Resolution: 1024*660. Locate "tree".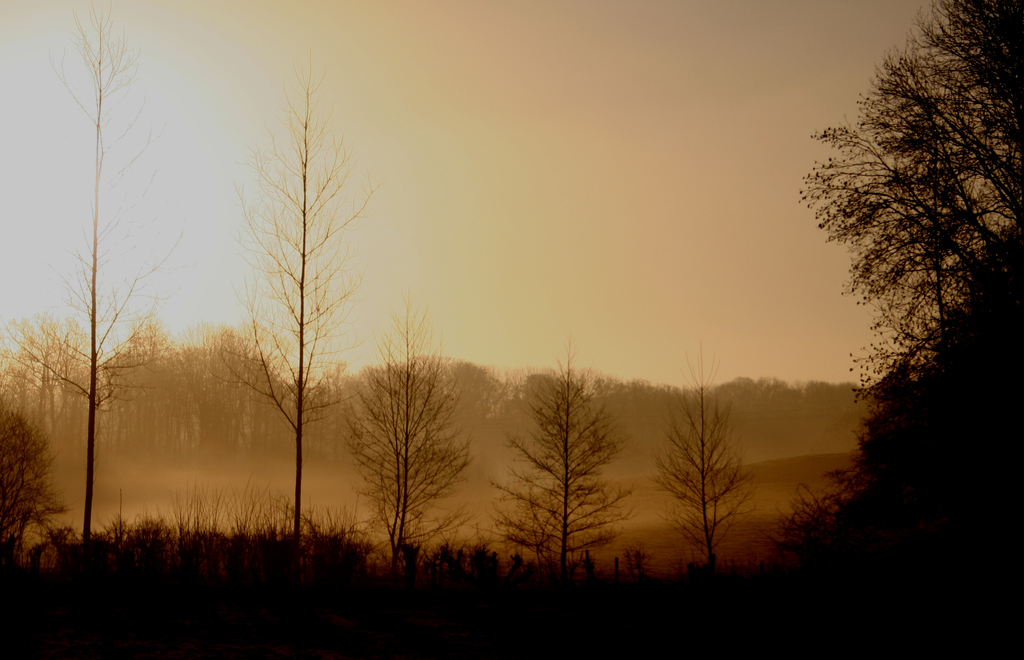
select_region(0, 4, 198, 574).
